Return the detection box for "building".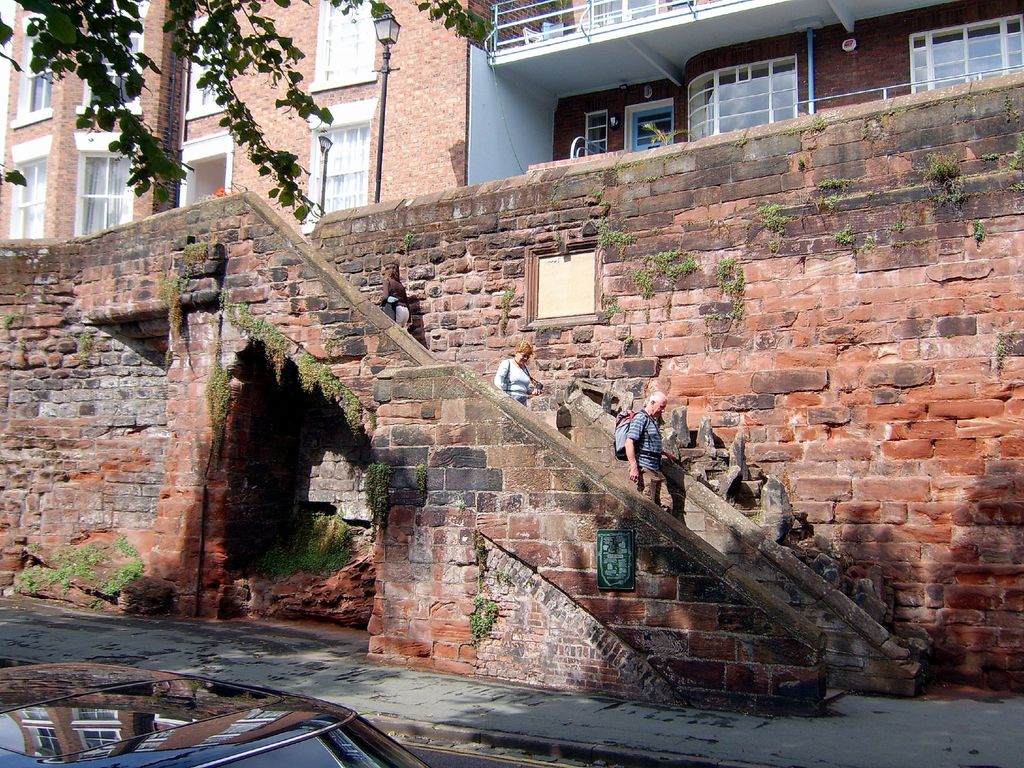
bbox=[467, 0, 1023, 188].
